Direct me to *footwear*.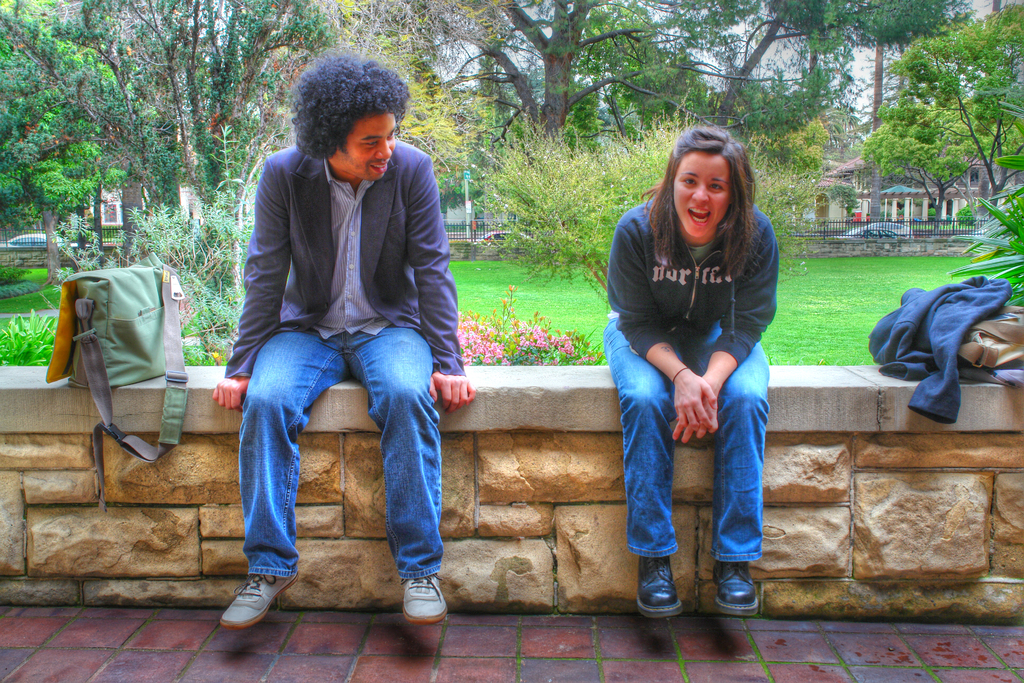
Direction: <region>712, 562, 765, 616</region>.
